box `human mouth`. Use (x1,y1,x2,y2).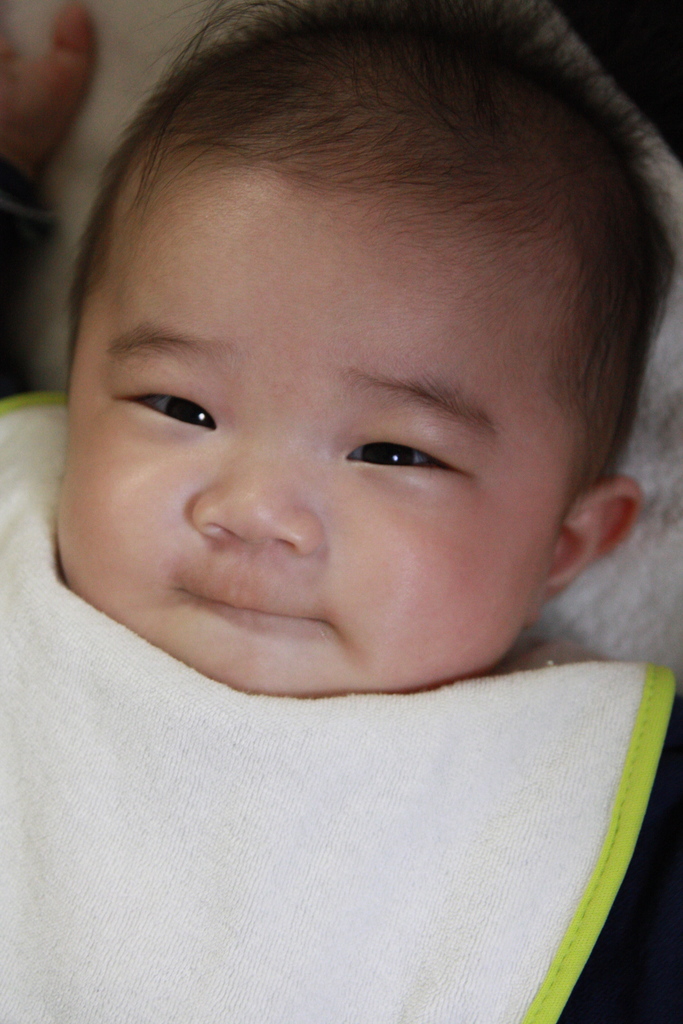
(177,592,322,622).
